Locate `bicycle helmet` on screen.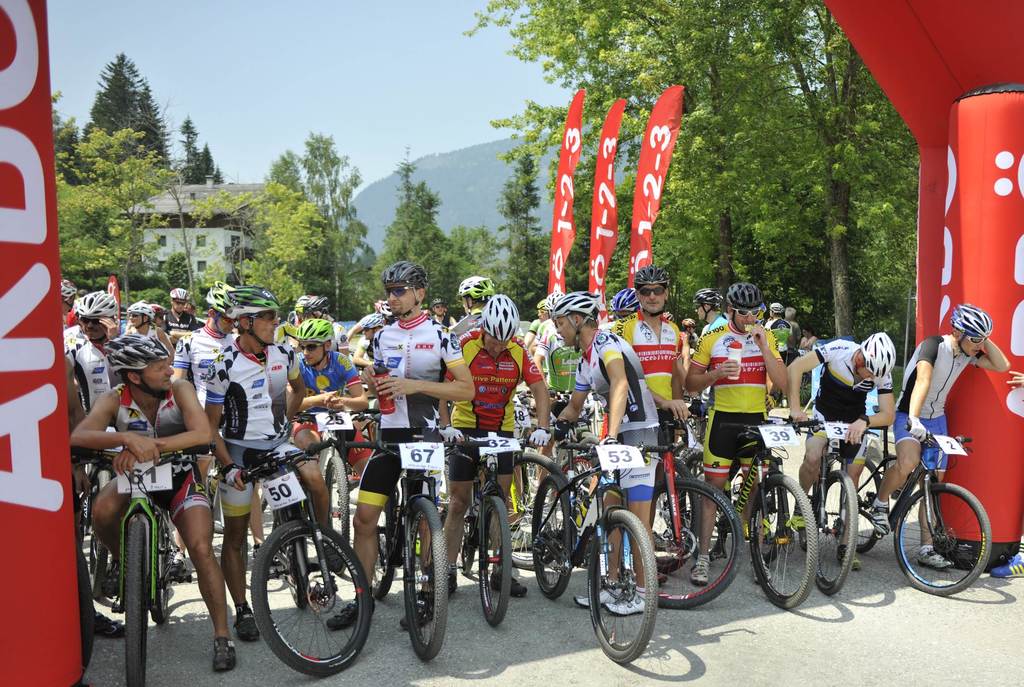
On screen at x1=204, y1=281, x2=232, y2=324.
